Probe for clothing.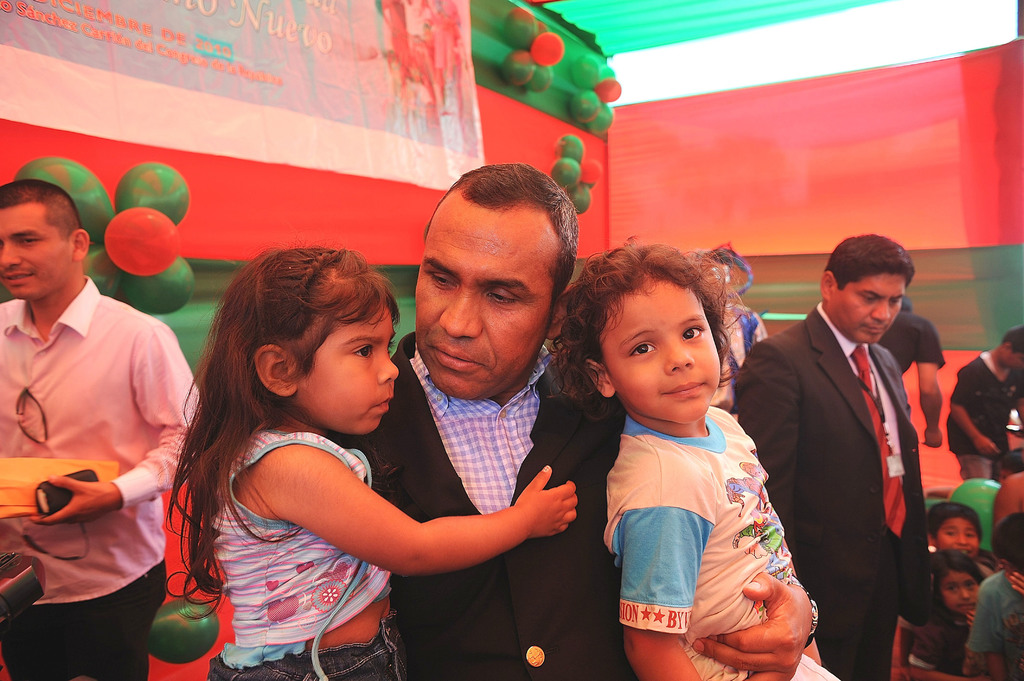
Probe result: bbox(881, 308, 945, 374).
